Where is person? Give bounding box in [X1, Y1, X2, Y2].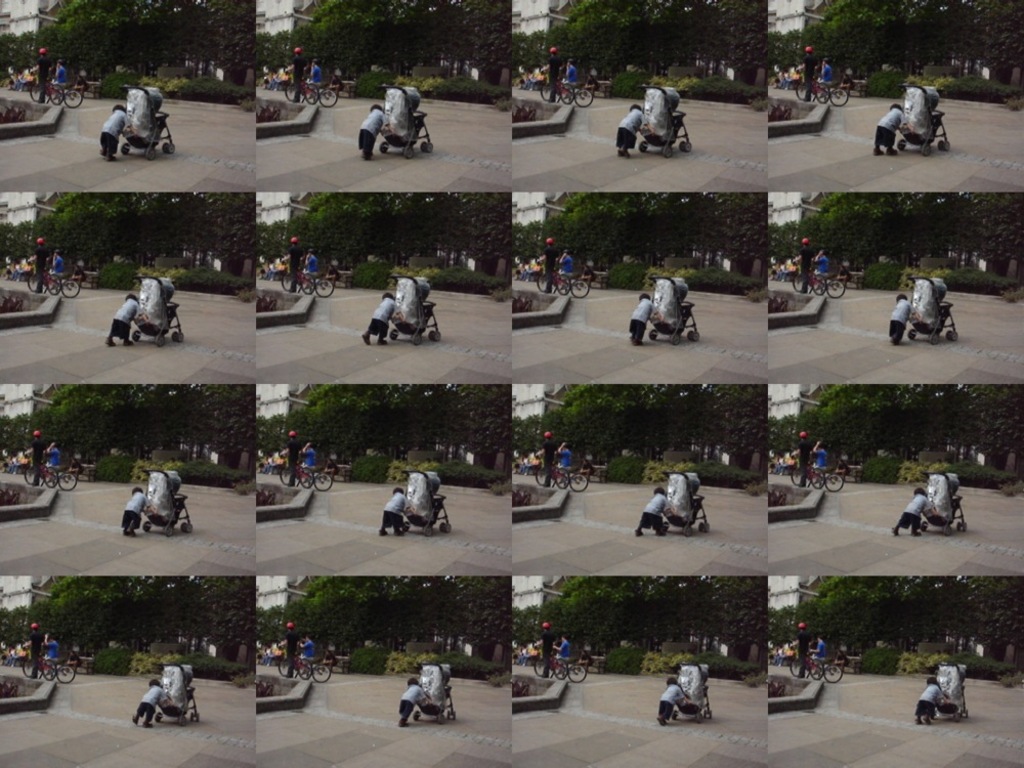
[615, 97, 650, 157].
